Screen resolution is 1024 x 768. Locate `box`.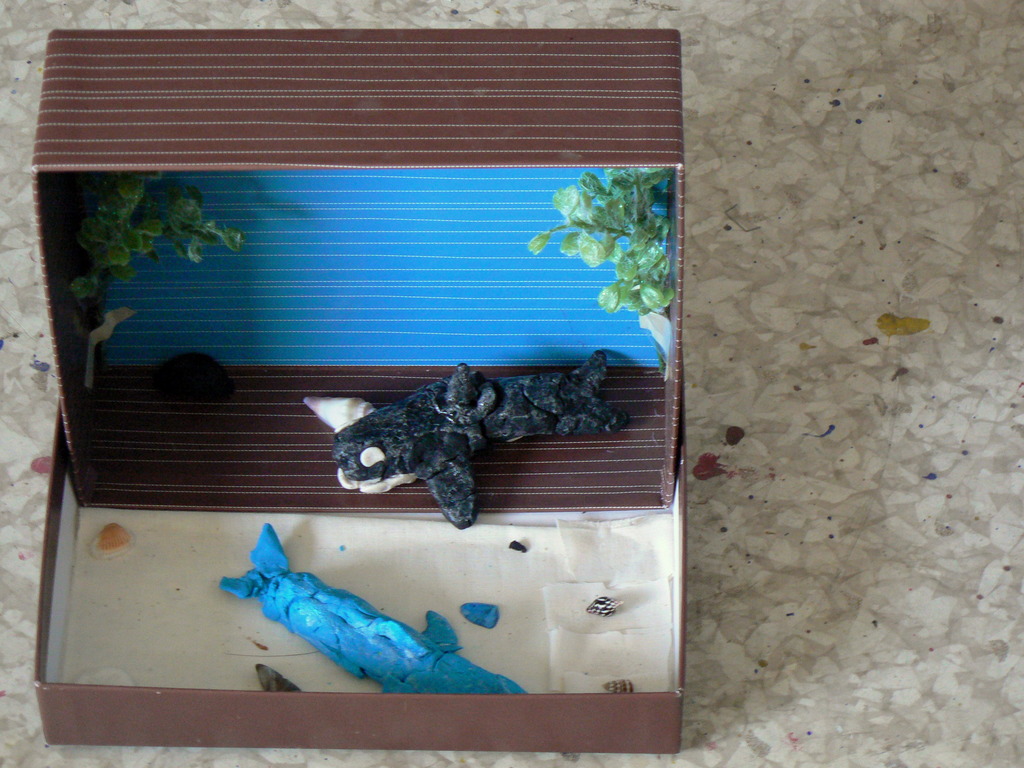
(x1=22, y1=383, x2=687, y2=754).
